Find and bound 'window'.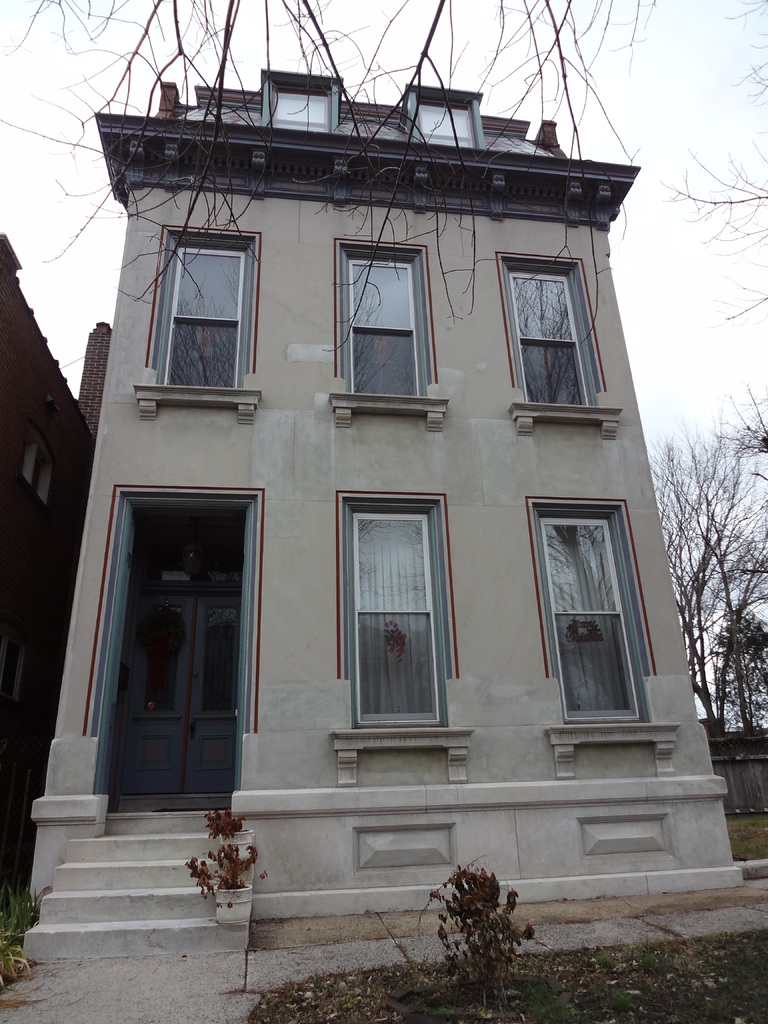
Bound: (x1=496, y1=260, x2=611, y2=407).
